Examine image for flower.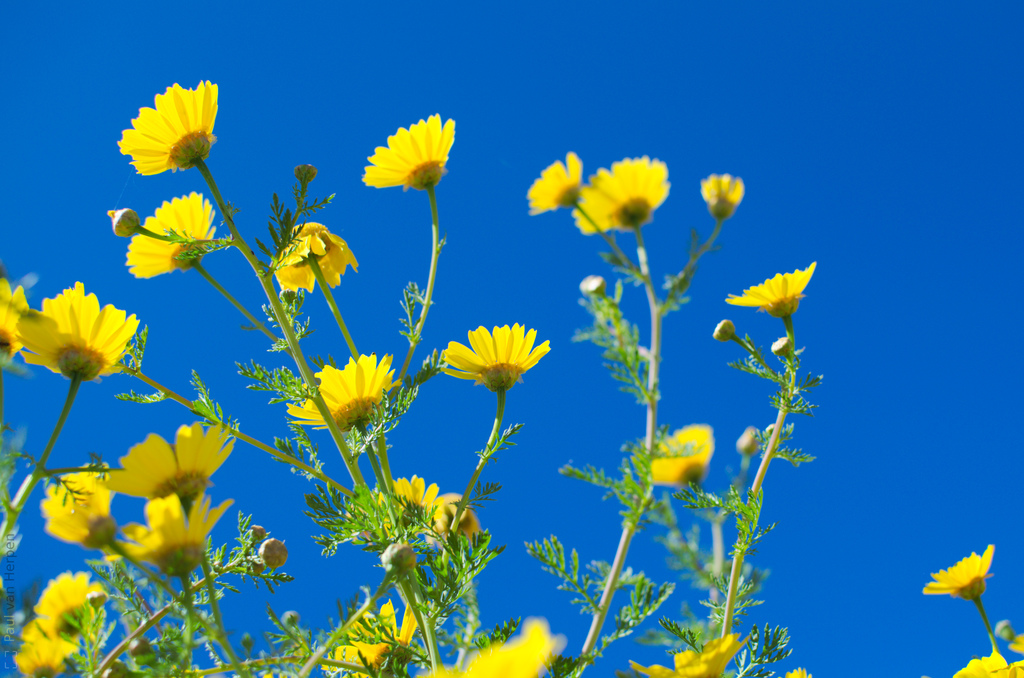
Examination result: box(20, 574, 111, 643).
